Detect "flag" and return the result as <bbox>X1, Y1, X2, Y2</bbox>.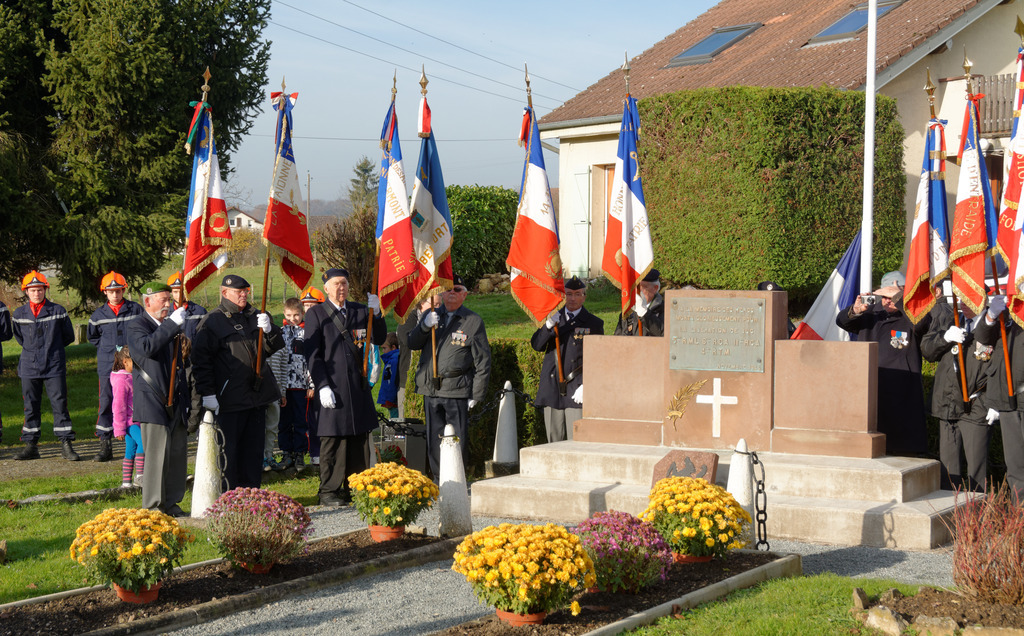
<bbox>411, 89, 457, 298</bbox>.
